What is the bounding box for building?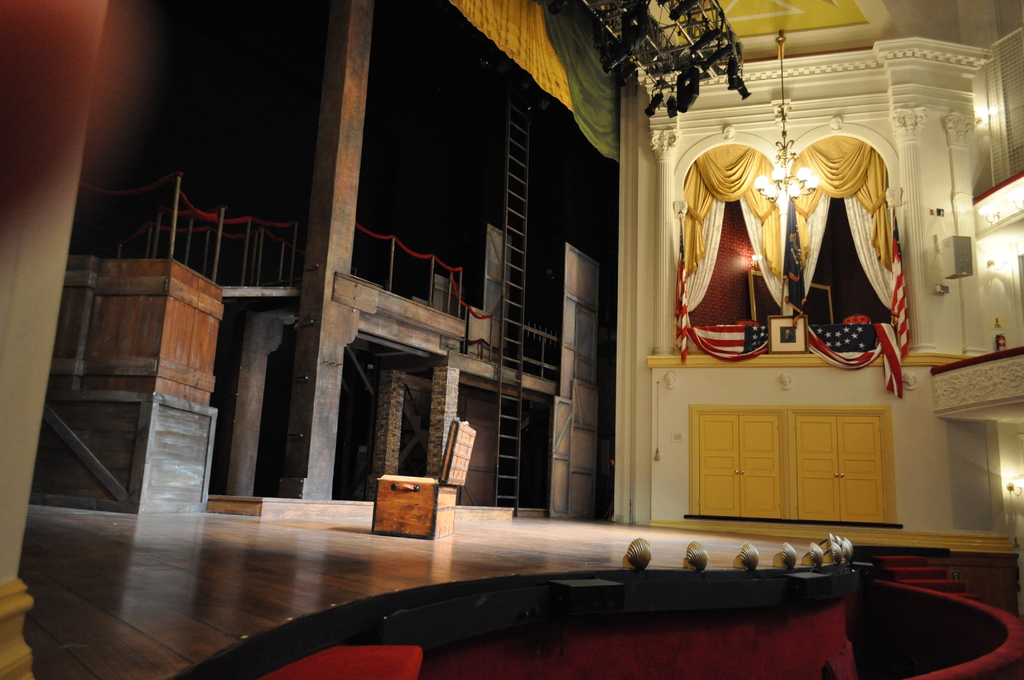
Rect(583, 0, 1023, 592).
